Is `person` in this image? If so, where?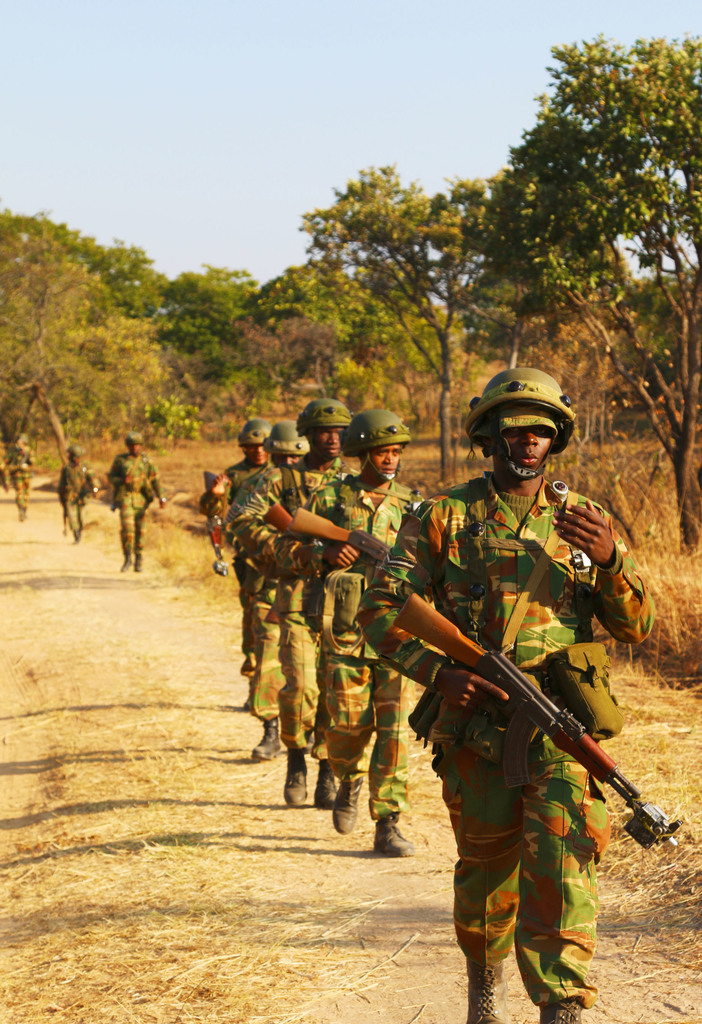
Yes, at [54,438,100,545].
